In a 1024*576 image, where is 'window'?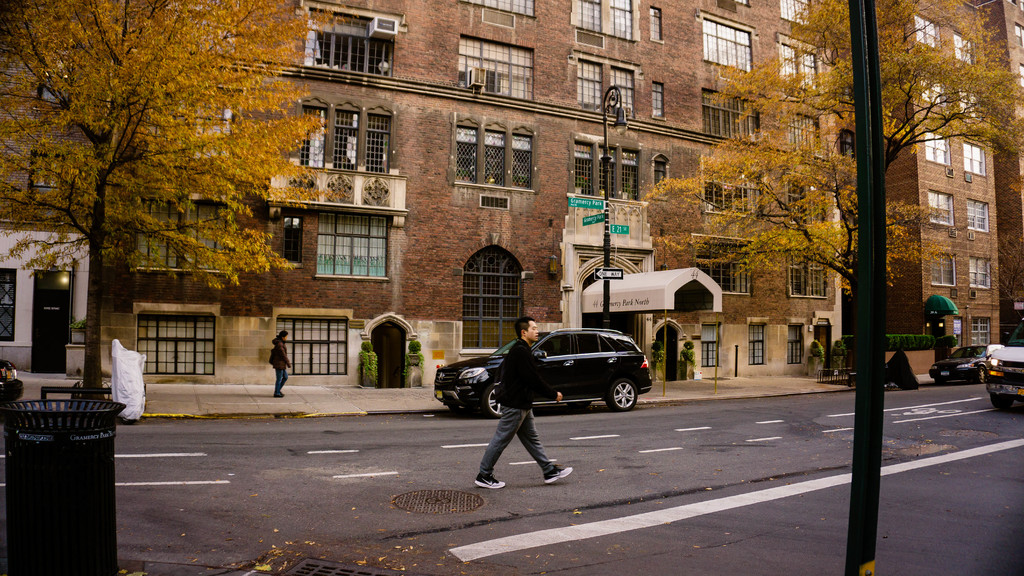
511 133 531 188.
